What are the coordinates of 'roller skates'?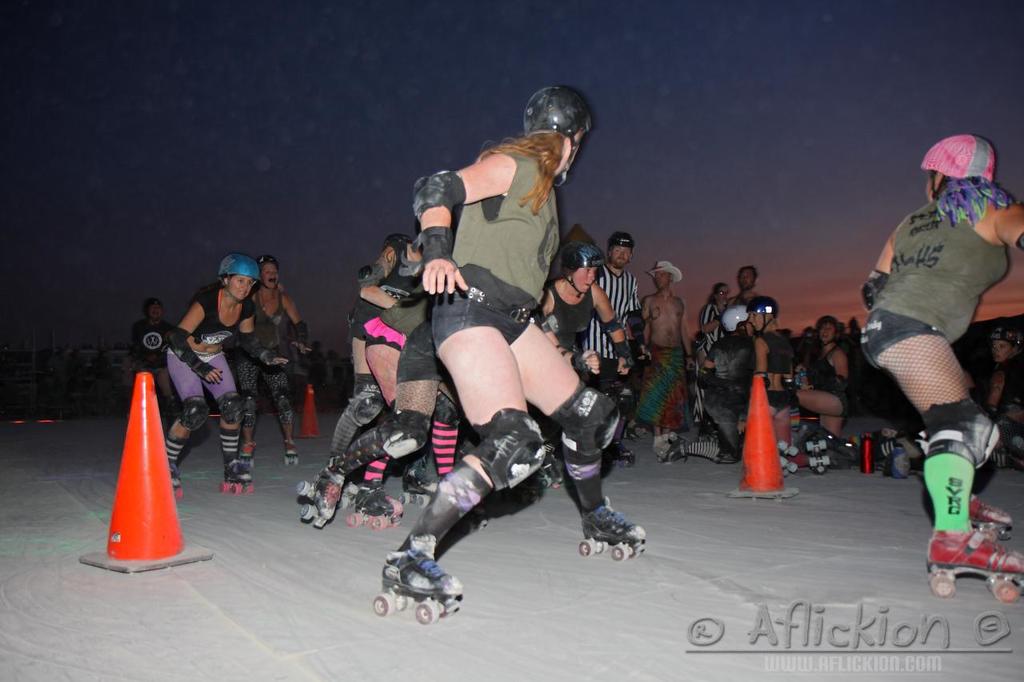
(219, 458, 254, 501).
